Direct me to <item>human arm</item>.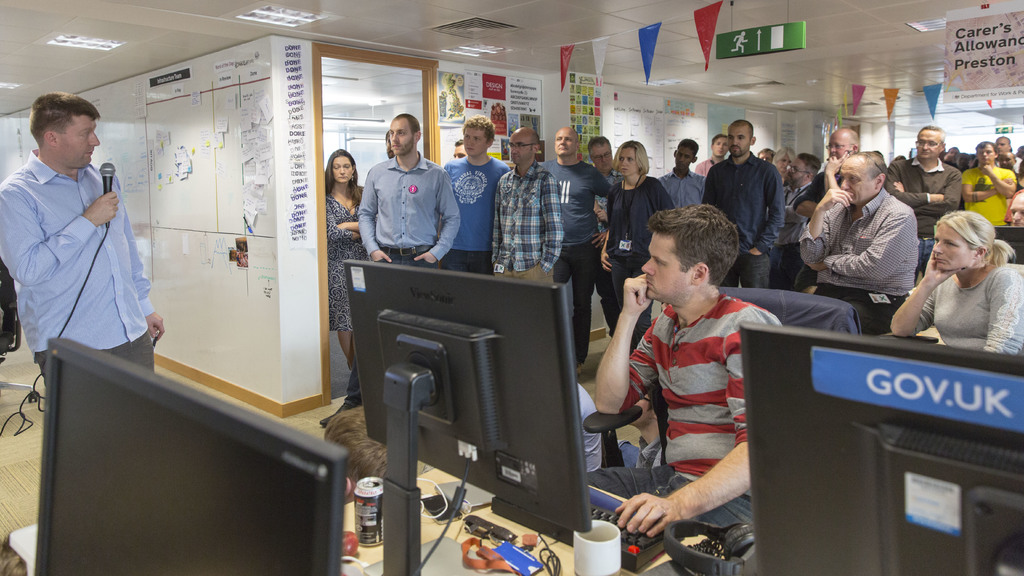
Direction: region(984, 268, 1023, 354).
